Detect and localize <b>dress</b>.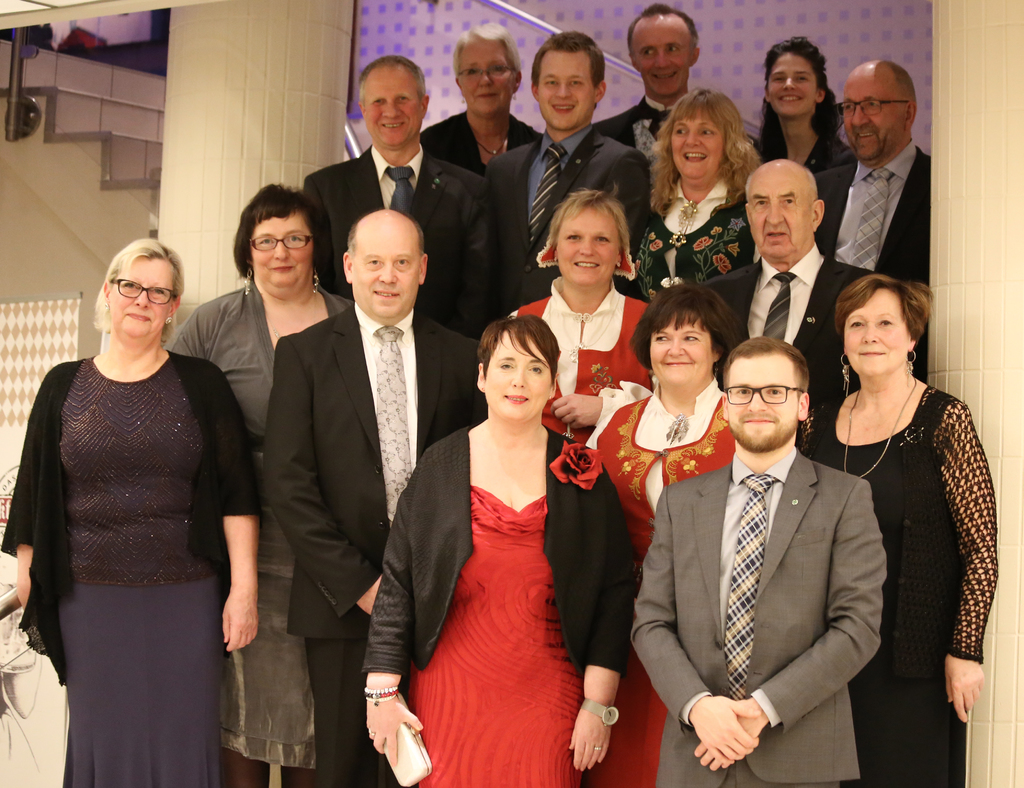
Localized at (412,484,580,787).
